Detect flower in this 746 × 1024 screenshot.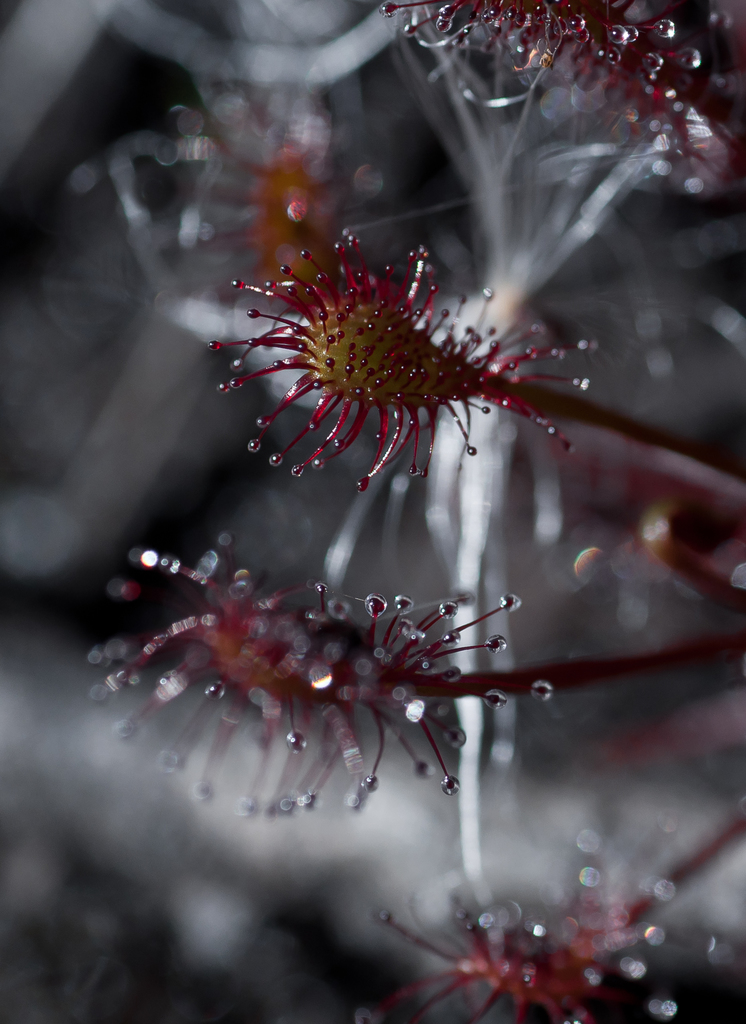
Detection: Rect(82, 536, 561, 819).
